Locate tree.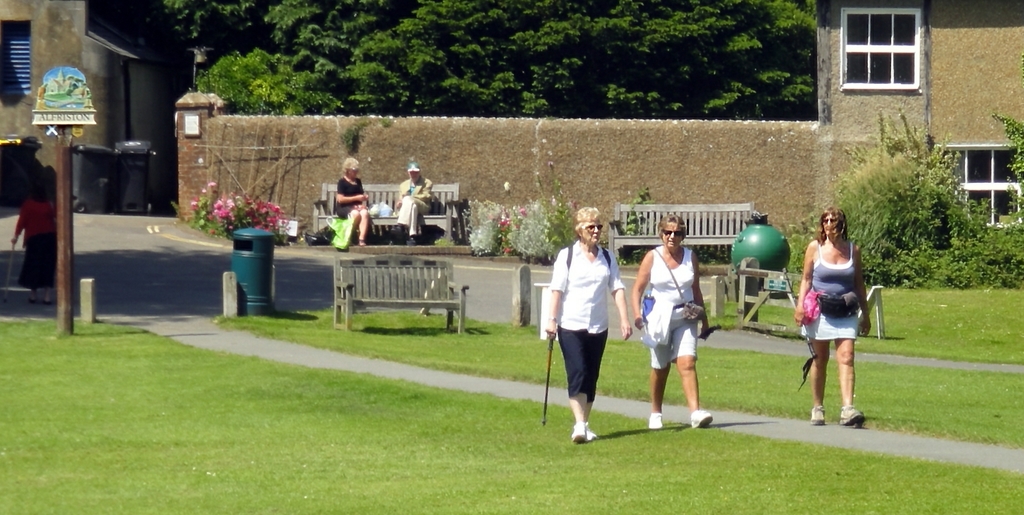
Bounding box: [195,39,346,120].
